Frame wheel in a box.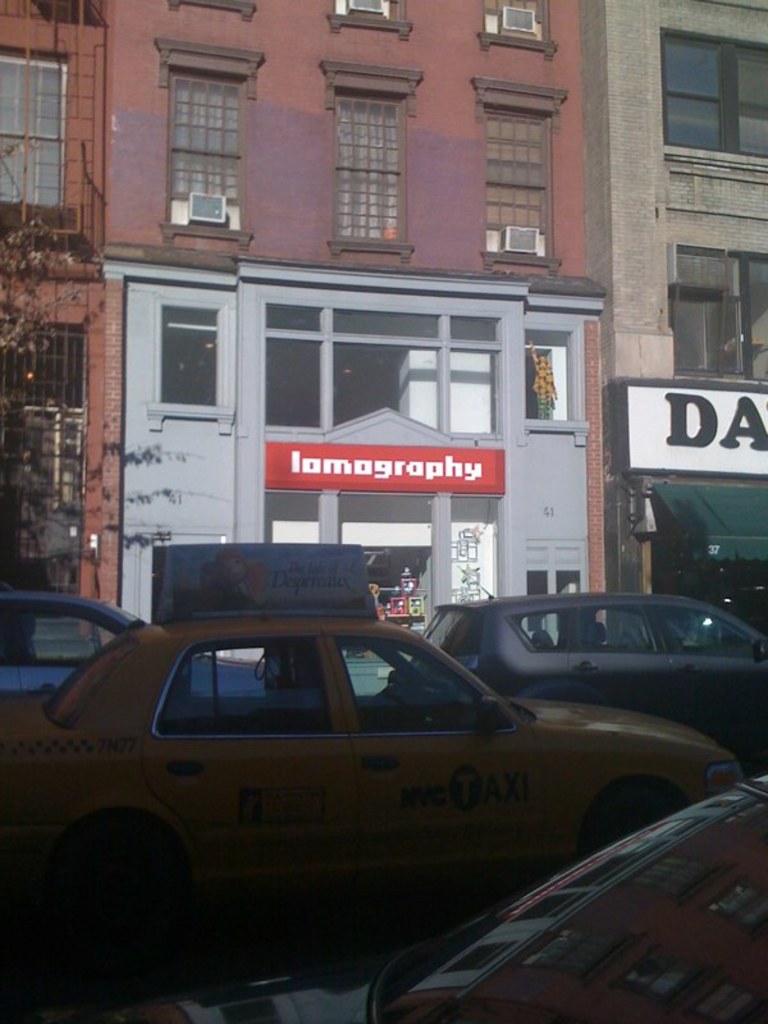
detection(582, 787, 677, 864).
